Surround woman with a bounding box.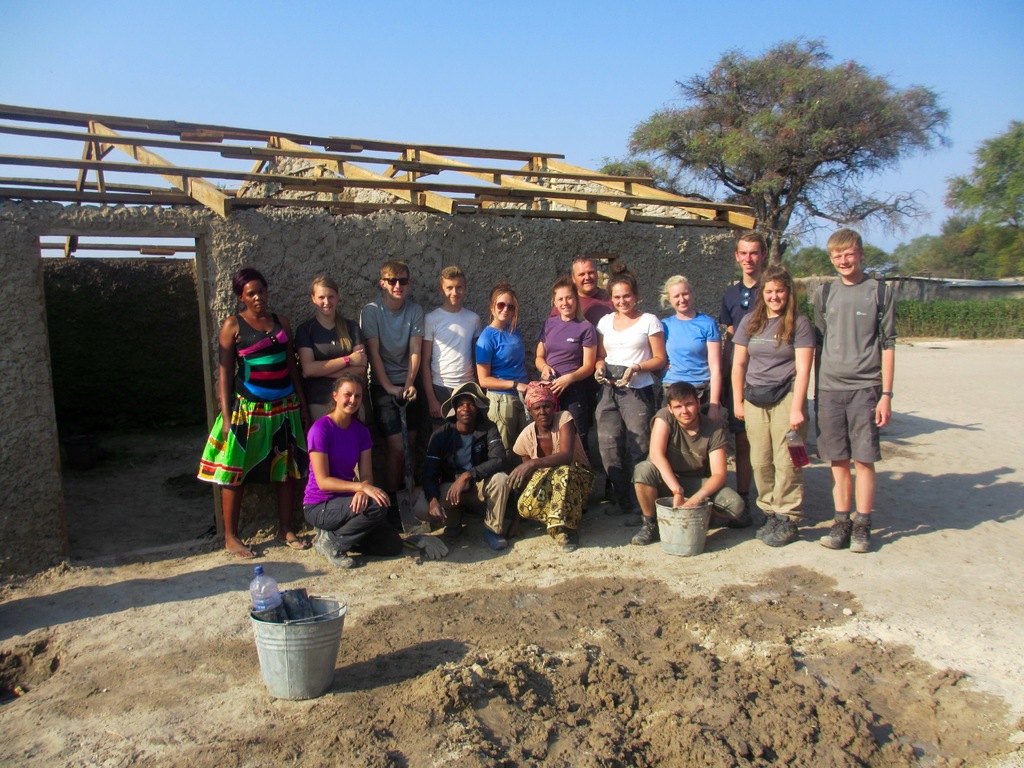
l=660, t=275, r=723, b=412.
